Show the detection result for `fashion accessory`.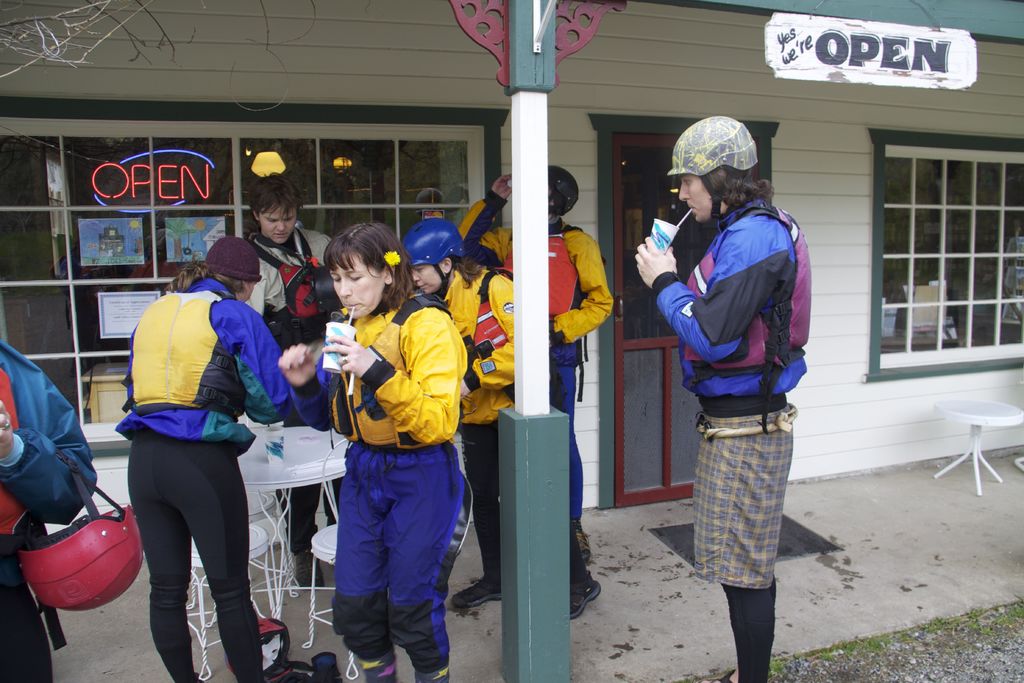
[684, 390, 797, 586].
